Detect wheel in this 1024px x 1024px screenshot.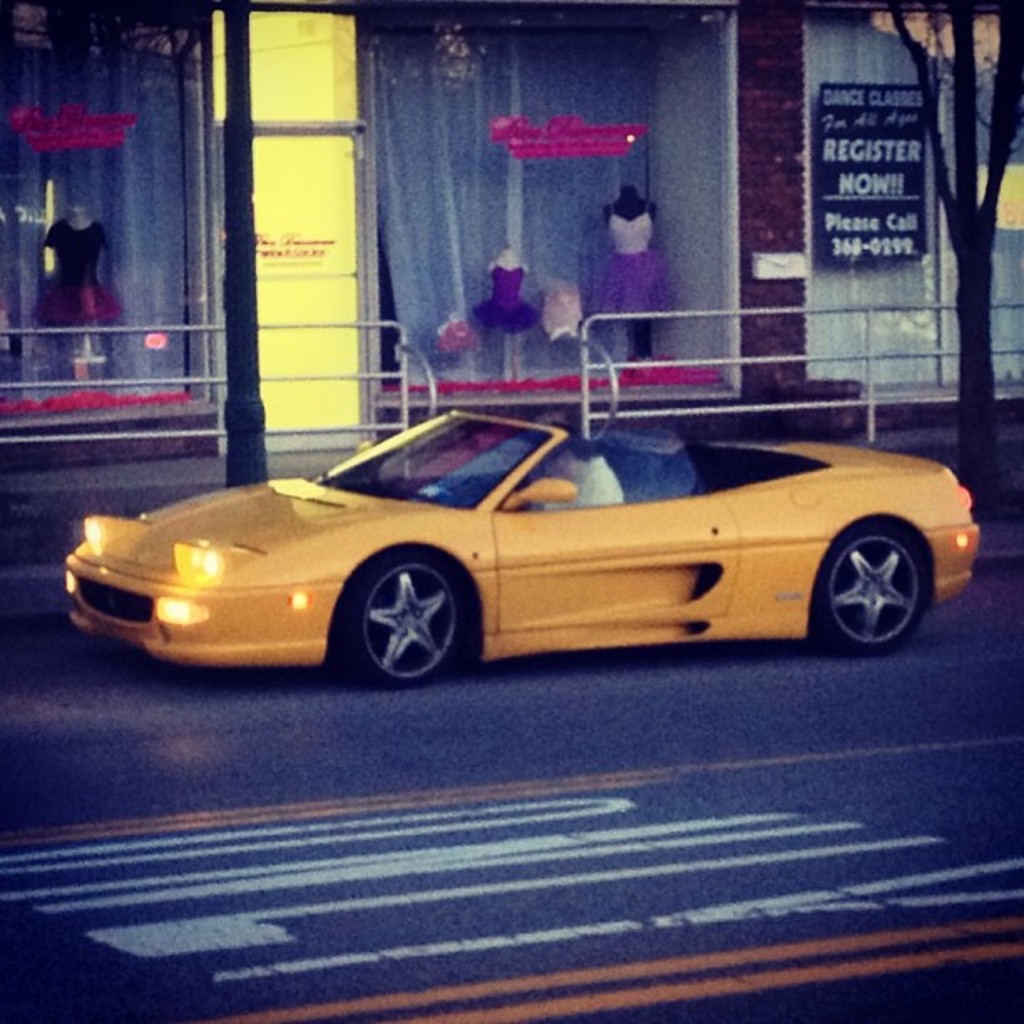
Detection: Rect(815, 514, 929, 653).
